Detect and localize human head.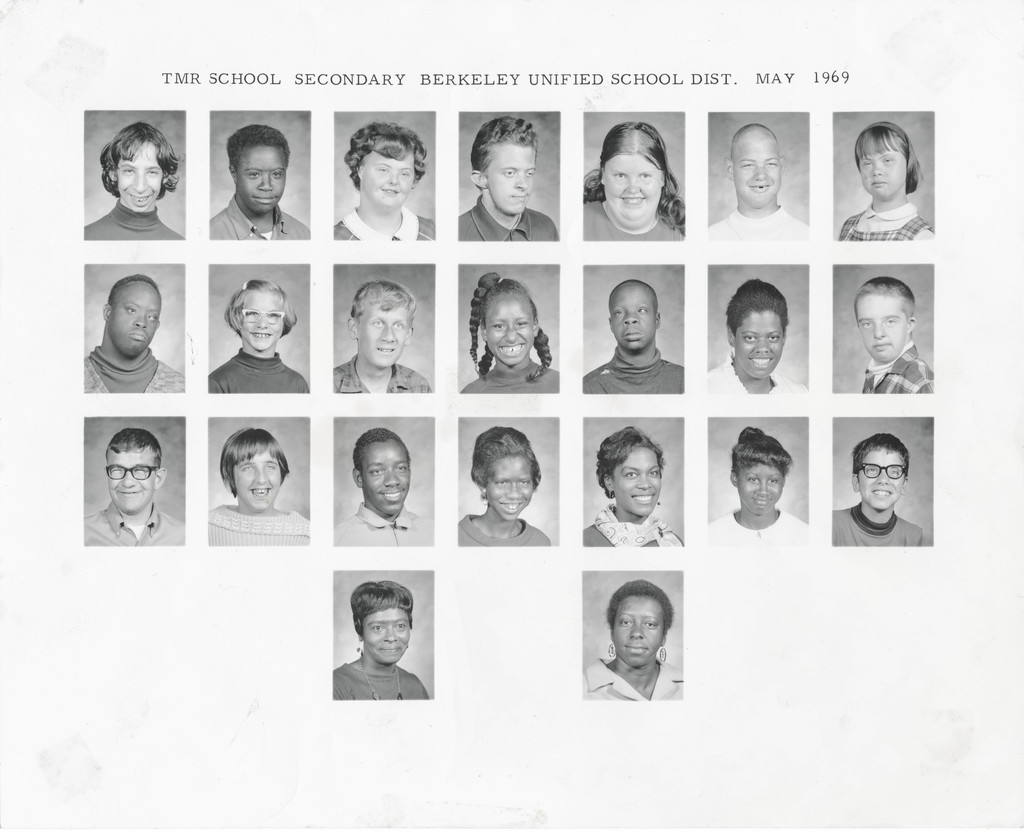
Localized at x1=351, y1=581, x2=417, y2=666.
